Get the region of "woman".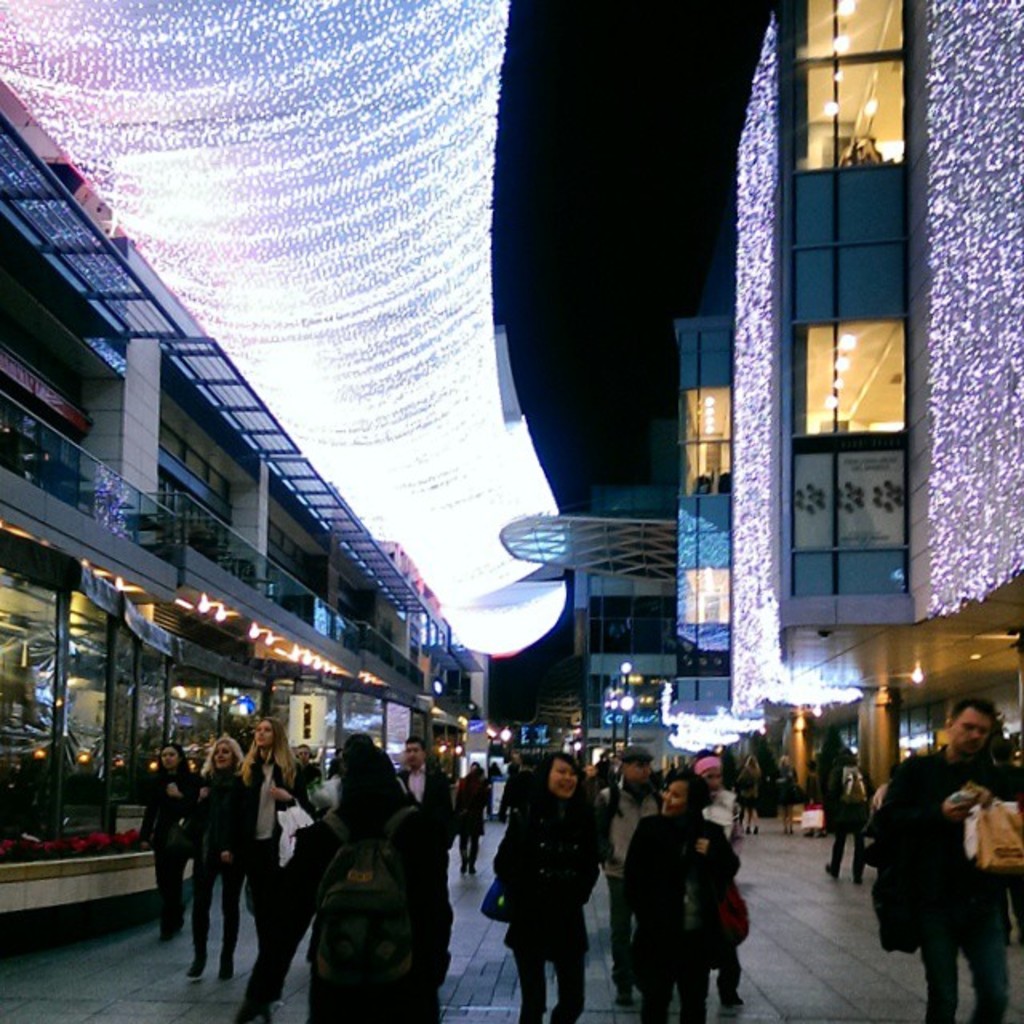
box(456, 770, 486, 875).
